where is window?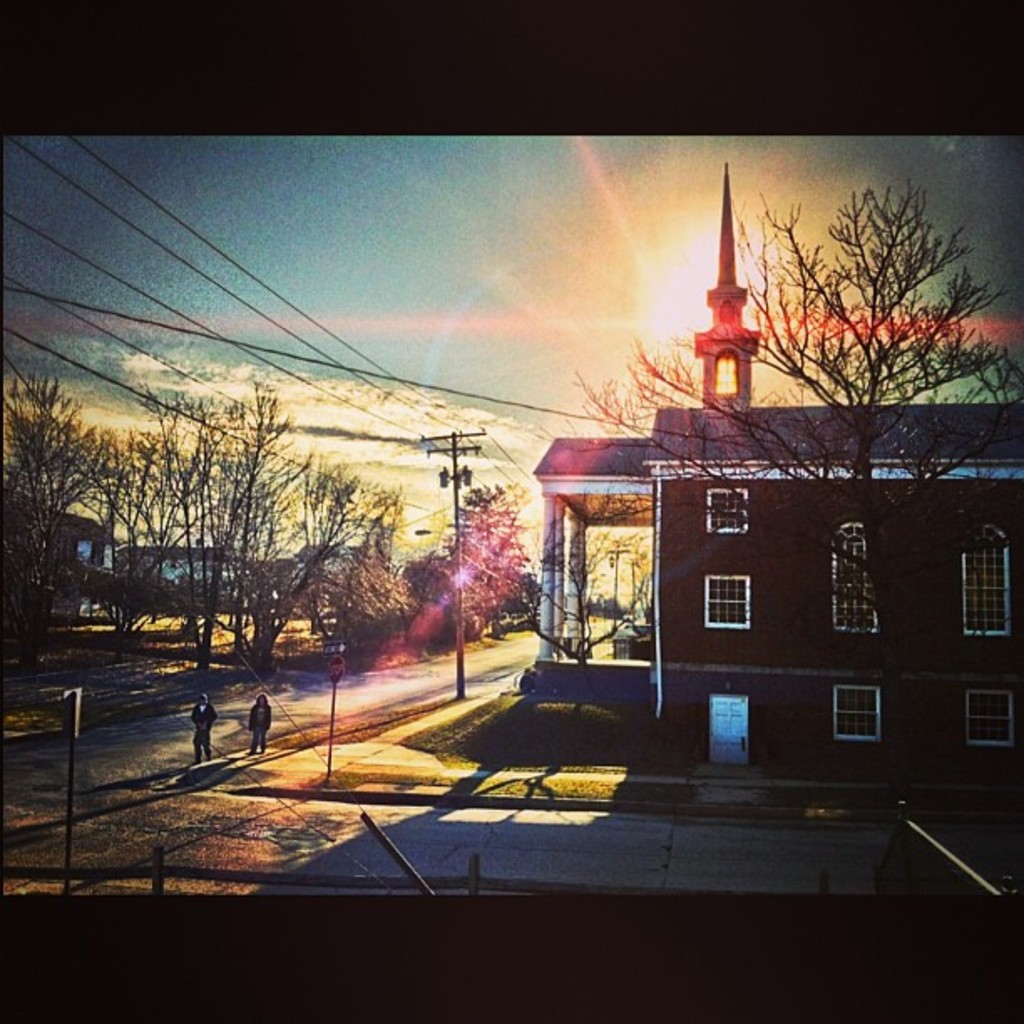
{"x1": 693, "y1": 474, "x2": 758, "y2": 539}.
